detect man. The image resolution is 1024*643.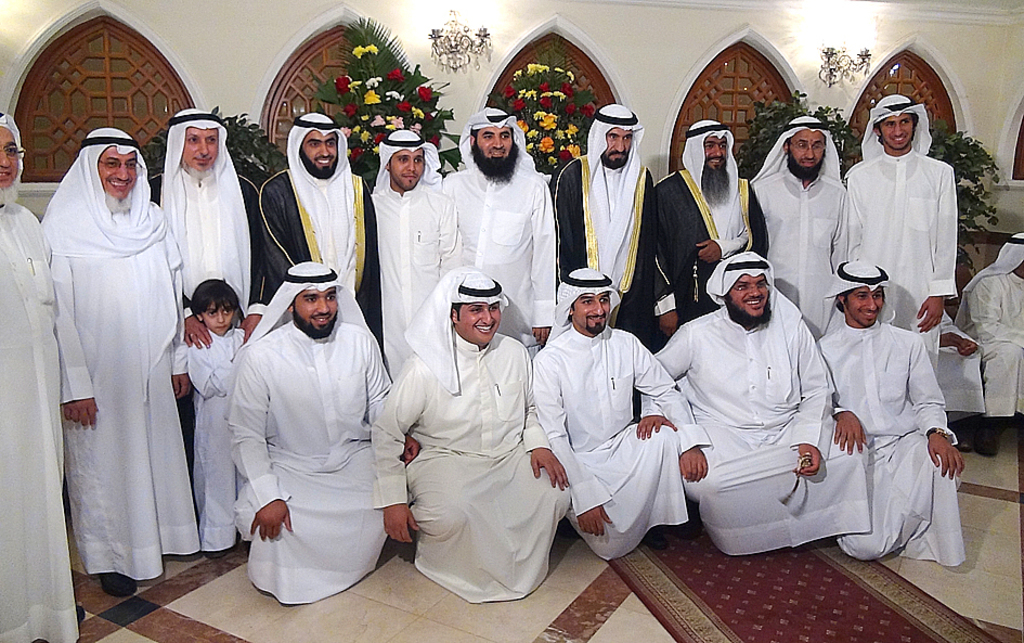
141 106 274 480.
